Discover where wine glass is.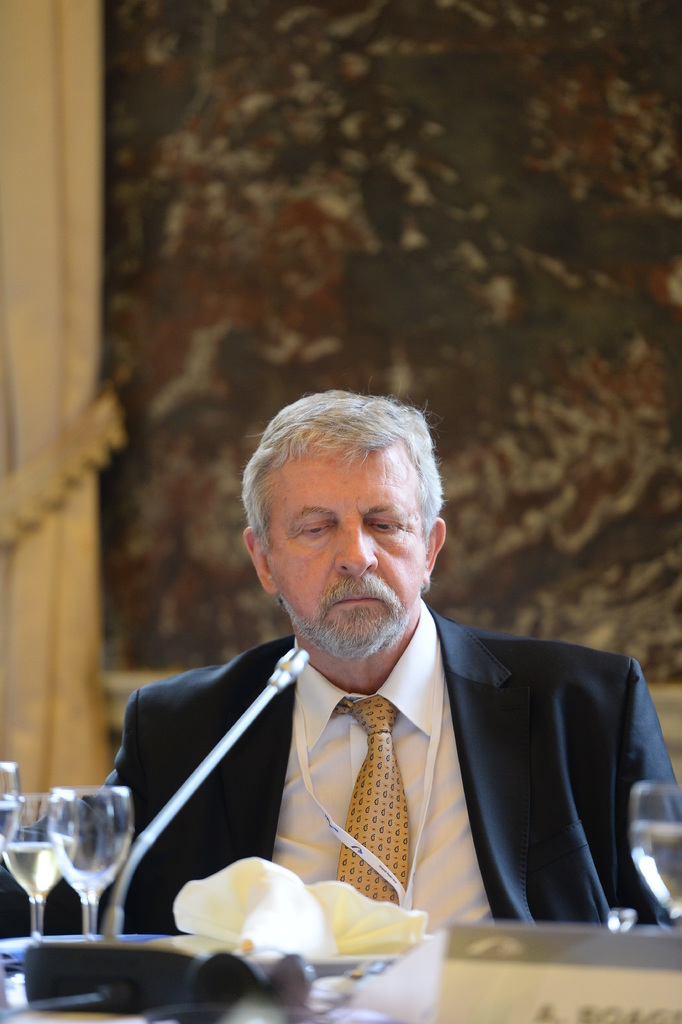
Discovered at [left=4, top=799, right=76, bottom=939].
